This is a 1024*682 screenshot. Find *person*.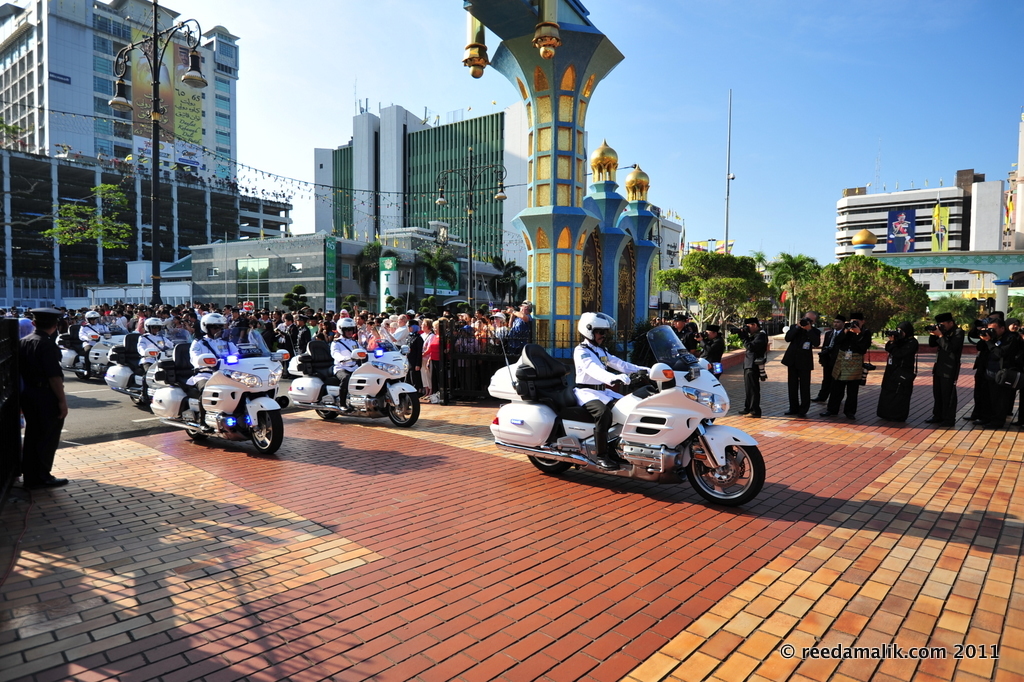
Bounding box: left=925, top=312, right=963, bottom=422.
